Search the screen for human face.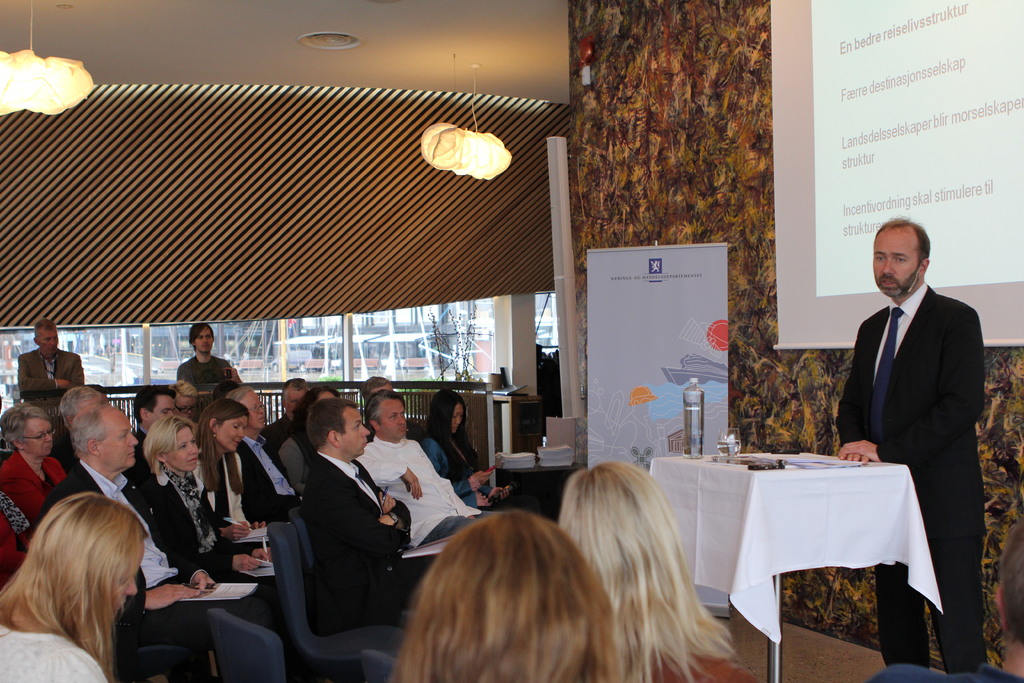
Found at [x1=177, y1=399, x2=195, y2=418].
